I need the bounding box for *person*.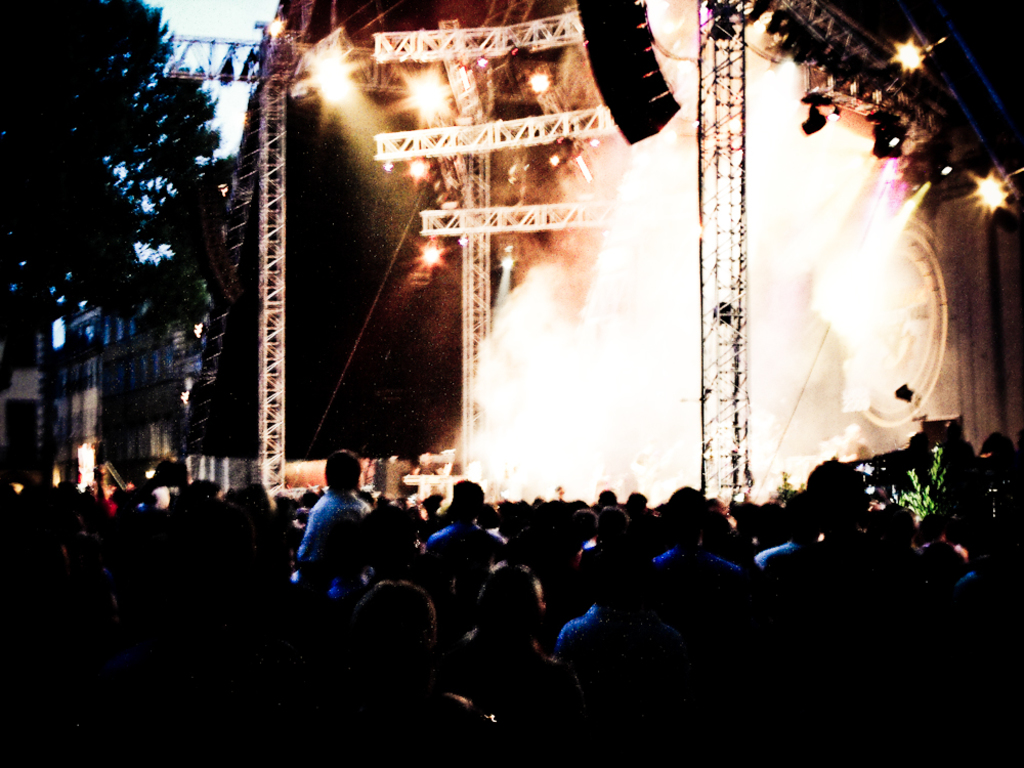
Here it is: bbox=[283, 453, 372, 613].
